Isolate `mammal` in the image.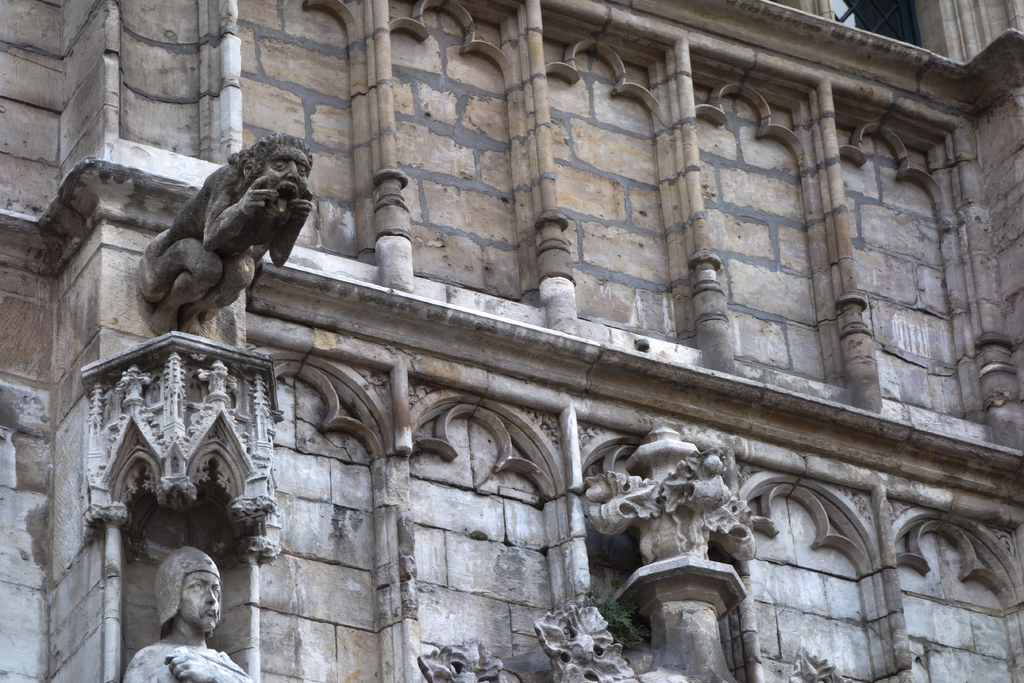
Isolated region: locate(129, 539, 253, 682).
